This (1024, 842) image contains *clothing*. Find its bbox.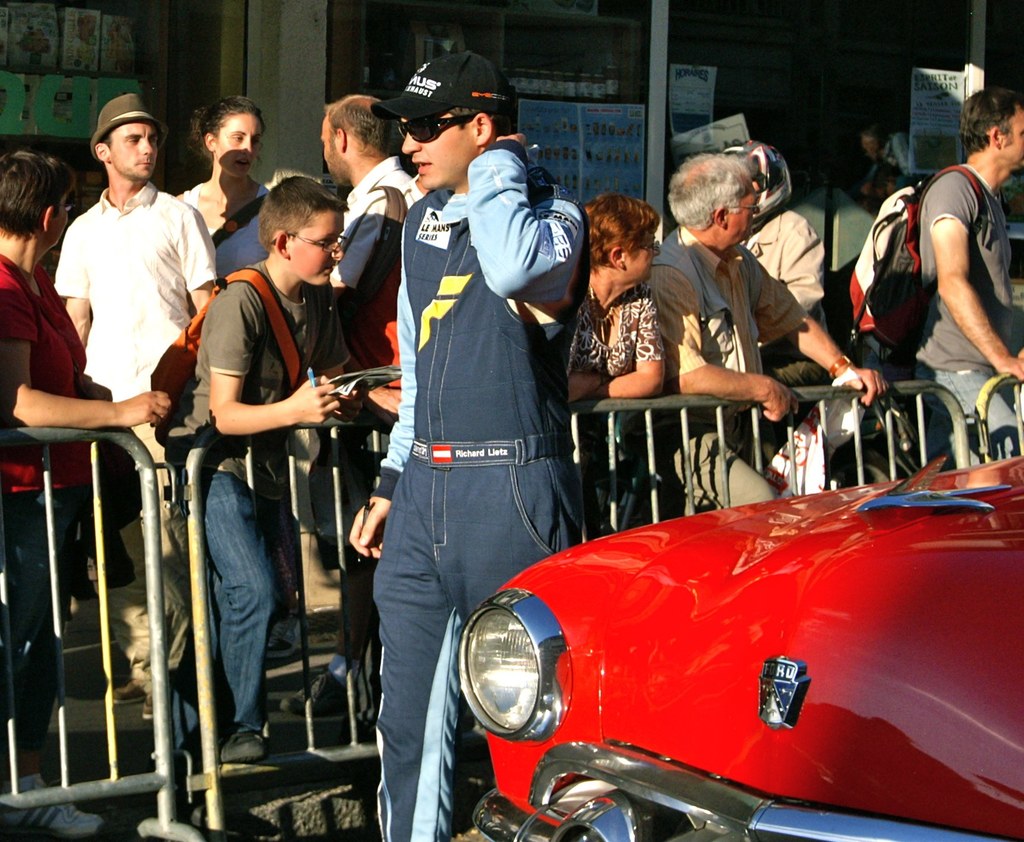
180:180:266:275.
